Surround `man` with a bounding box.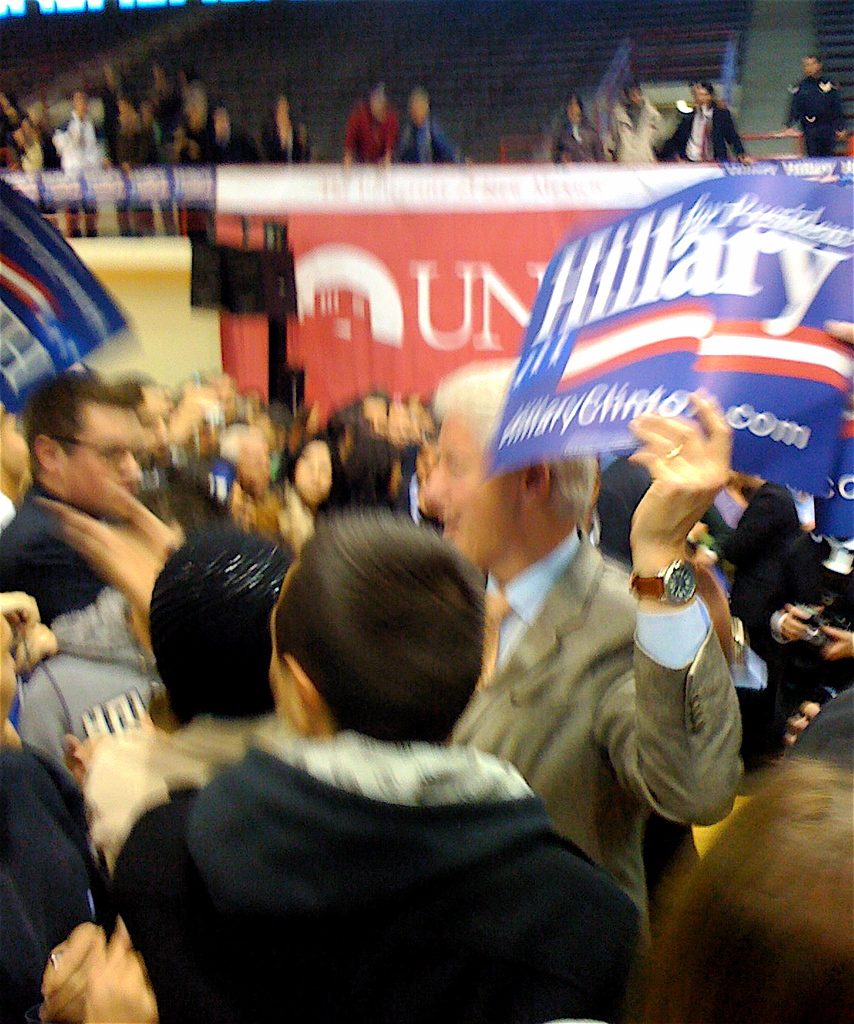
<box>781,50,849,161</box>.
